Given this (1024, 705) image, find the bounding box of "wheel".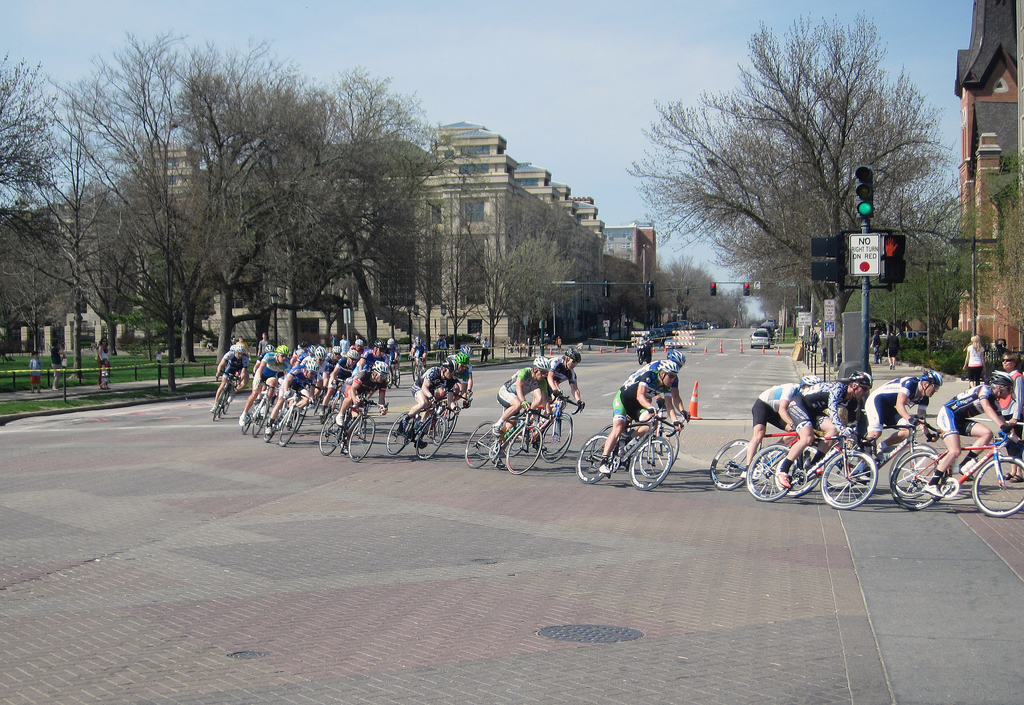
{"x1": 396, "y1": 368, "x2": 402, "y2": 388}.
